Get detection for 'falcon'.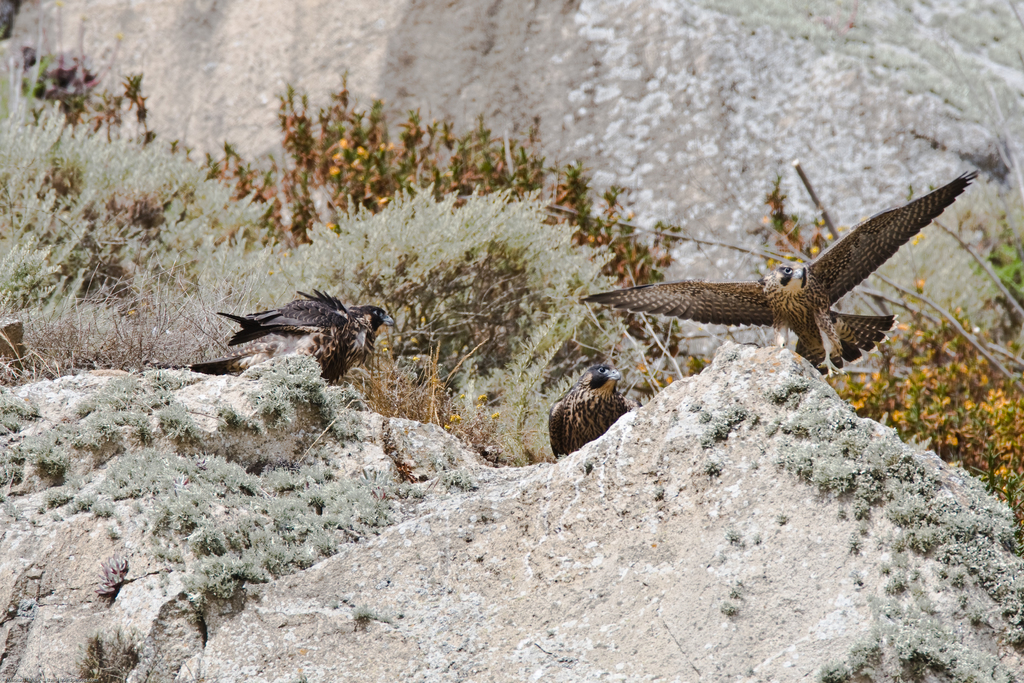
Detection: [left=544, top=365, right=635, bottom=467].
